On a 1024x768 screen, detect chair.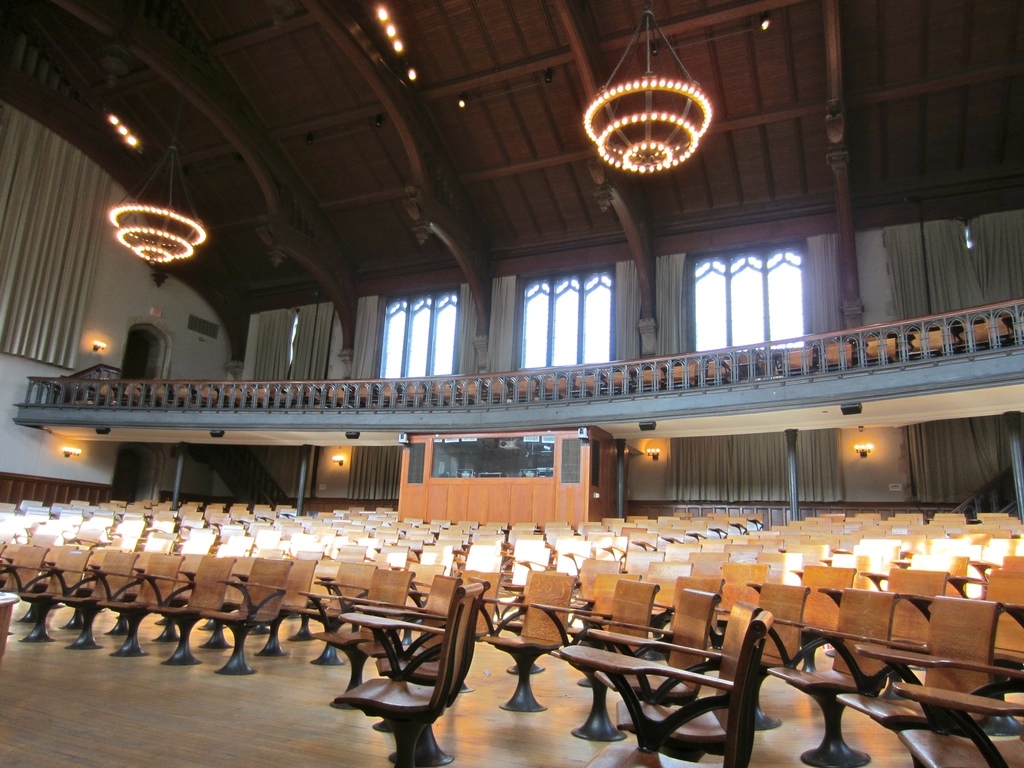
x1=147 y1=552 x2=237 y2=666.
